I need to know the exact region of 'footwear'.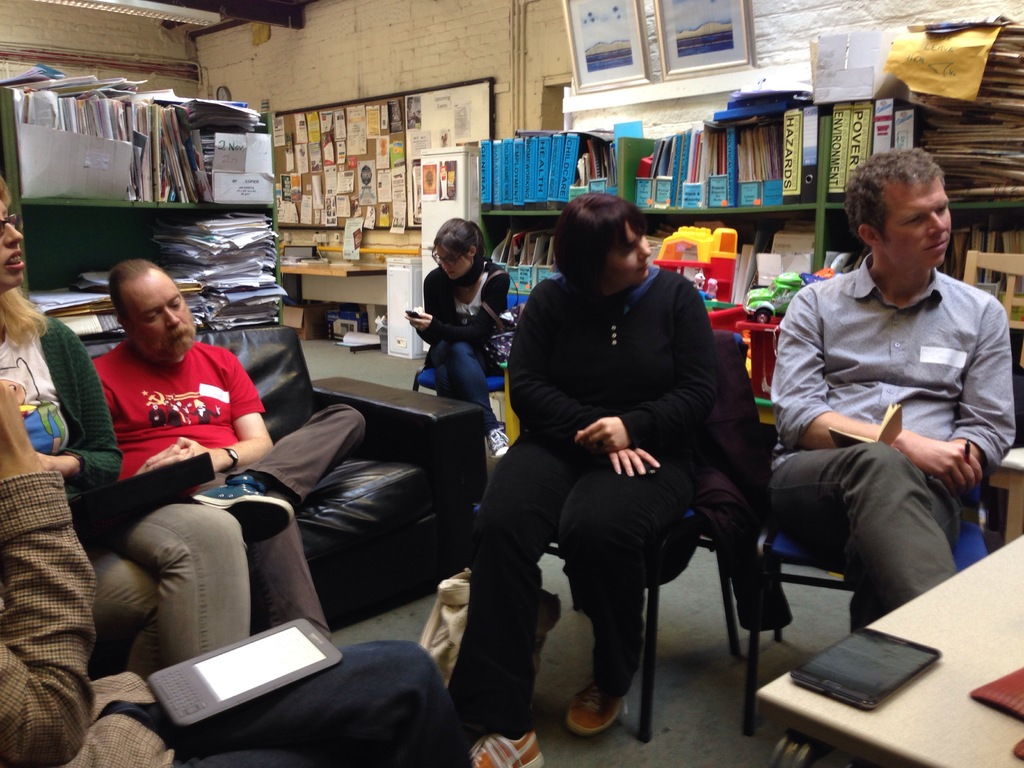
Region: {"left": 185, "top": 472, "right": 297, "bottom": 545}.
